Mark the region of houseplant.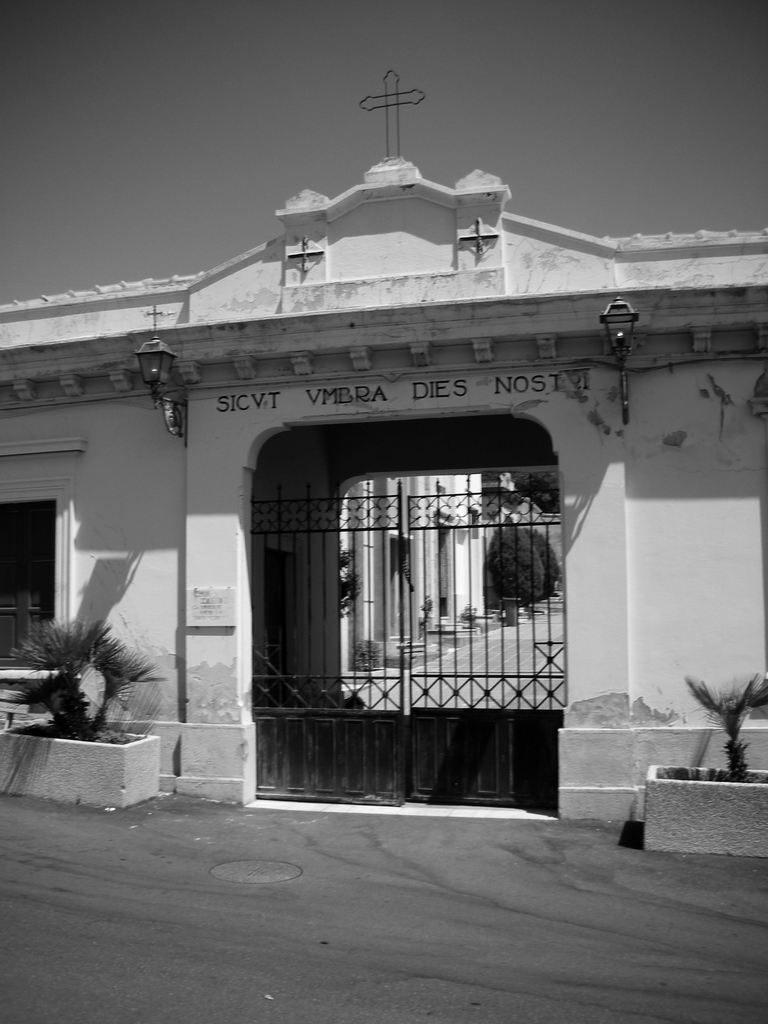
Region: detection(0, 619, 171, 811).
